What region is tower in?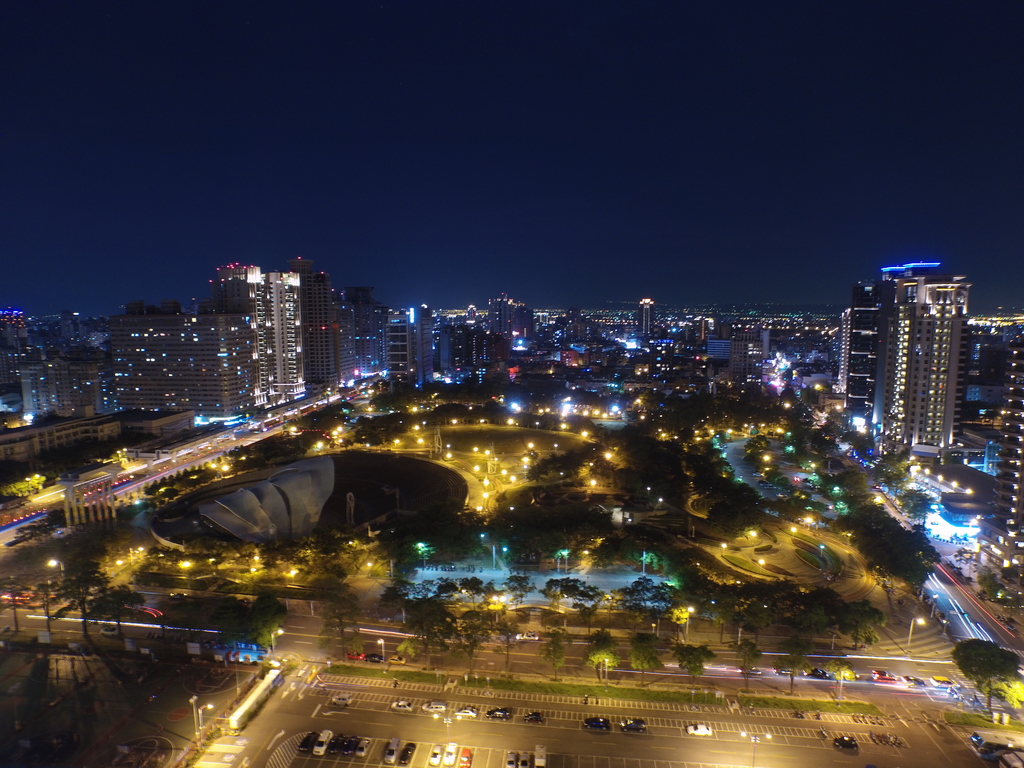
Rect(375, 302, 427, 383).
